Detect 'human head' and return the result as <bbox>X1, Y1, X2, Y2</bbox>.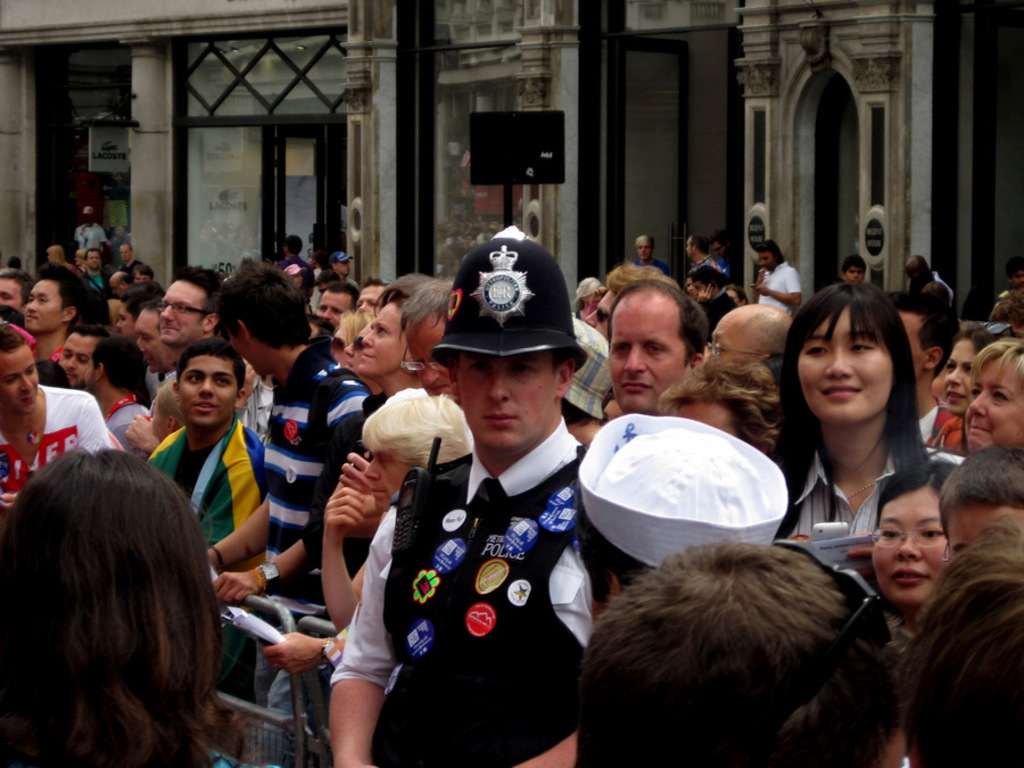
<bbox>571, 275, 603, 305</bbox>.
